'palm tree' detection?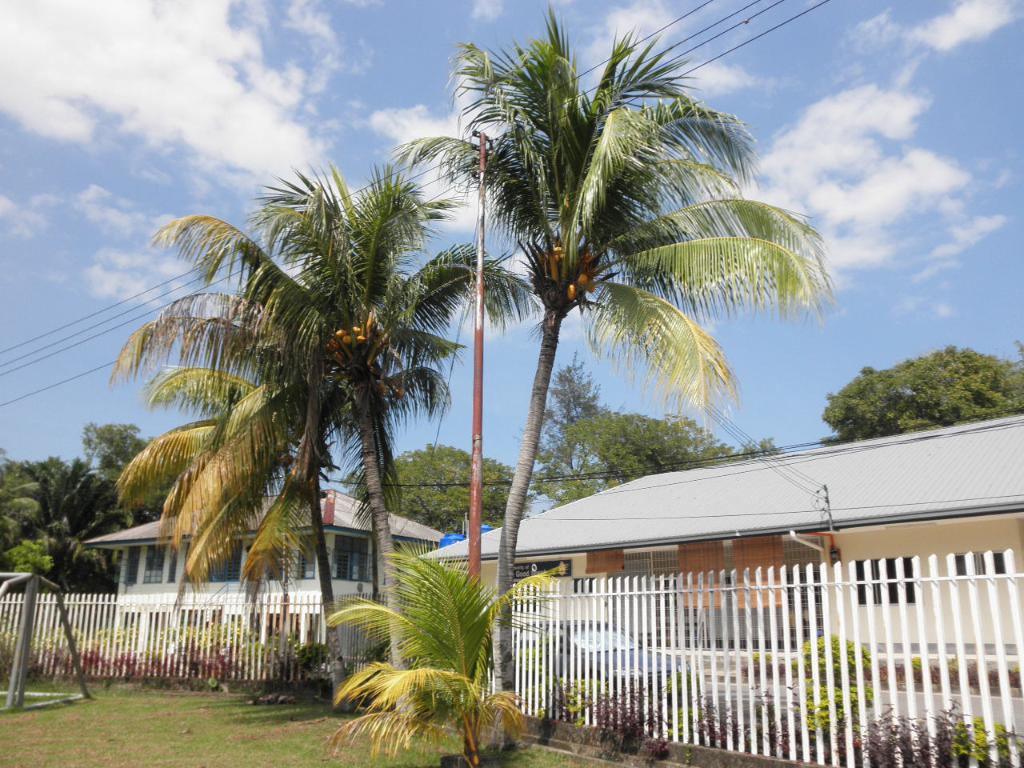
[0, 453, 123, 601]
